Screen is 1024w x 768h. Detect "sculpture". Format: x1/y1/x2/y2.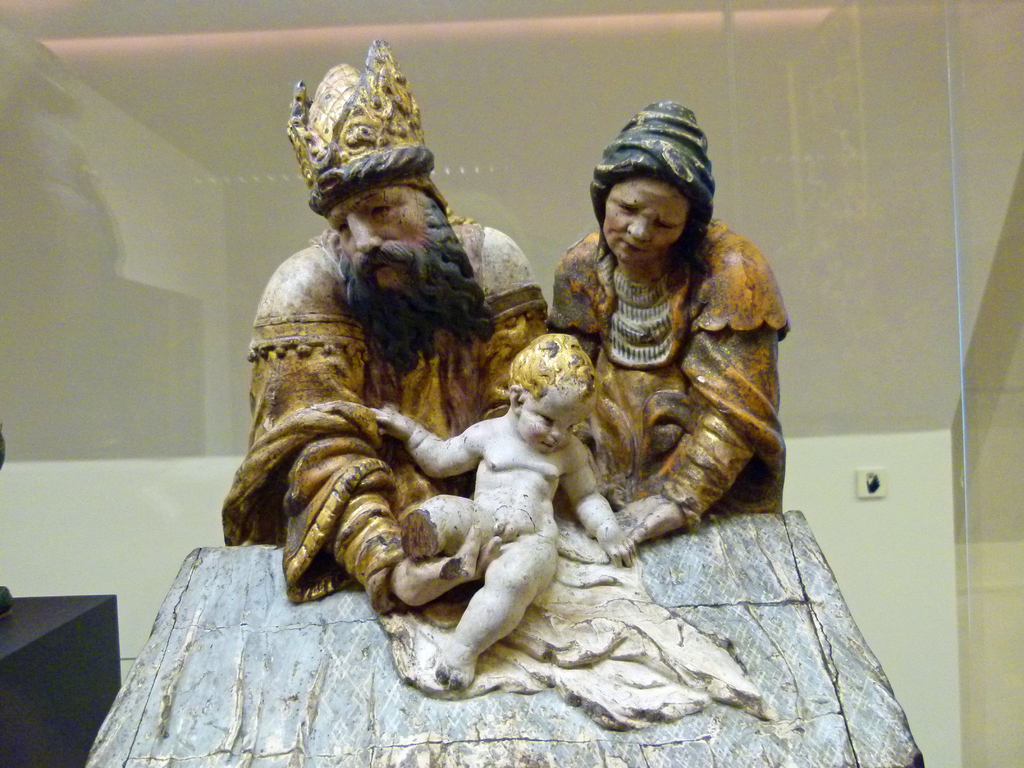
543/98/789/552.
